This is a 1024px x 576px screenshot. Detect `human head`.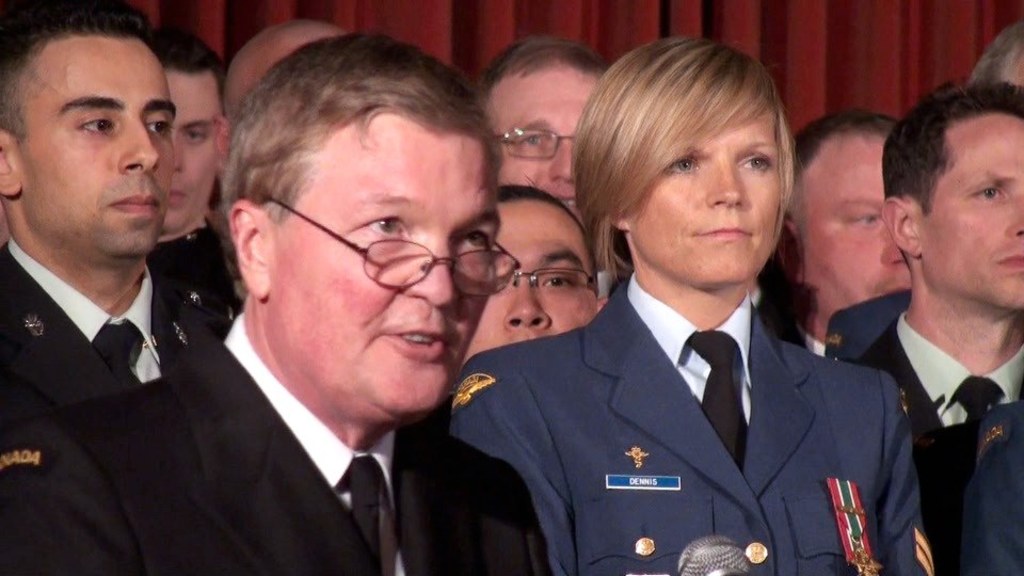
BBox(569, 37, 804, 294).
